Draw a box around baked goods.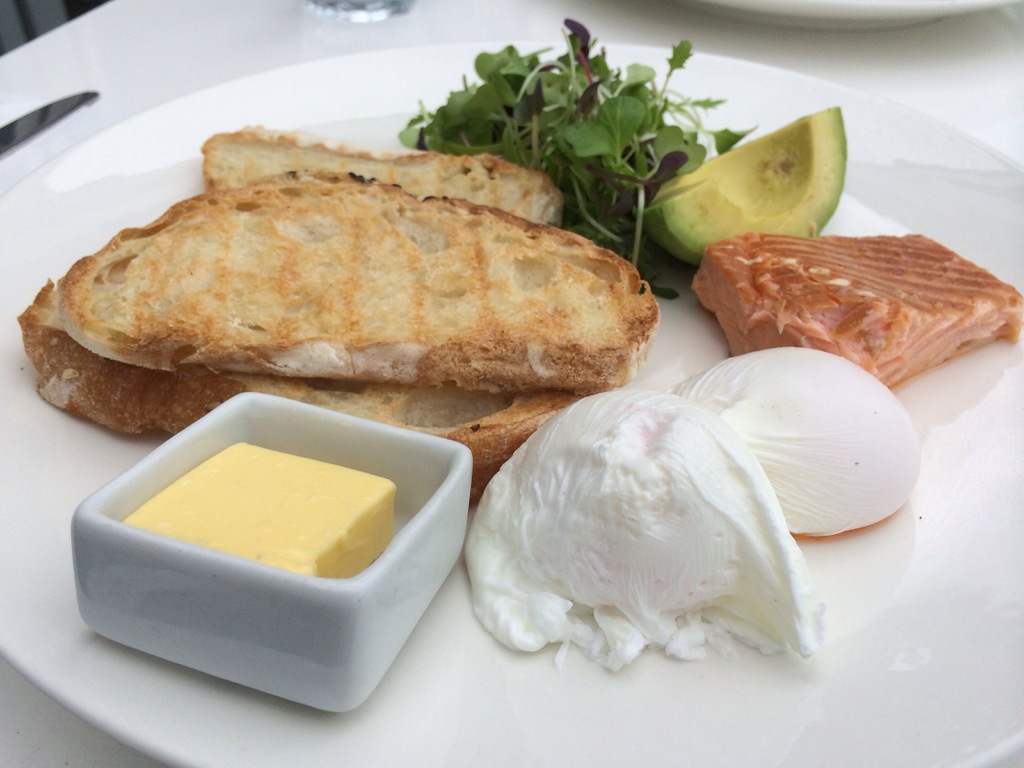
[28,119,637,451].
